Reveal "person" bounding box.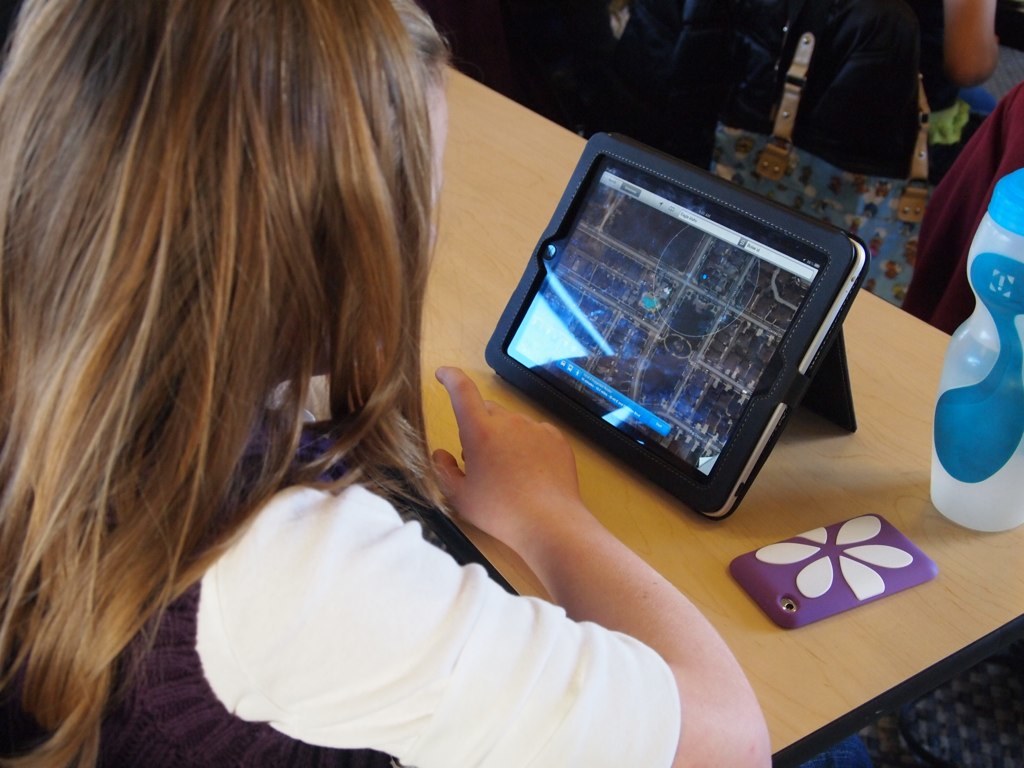
Revealed: rect(0, 0, 774, 767).
